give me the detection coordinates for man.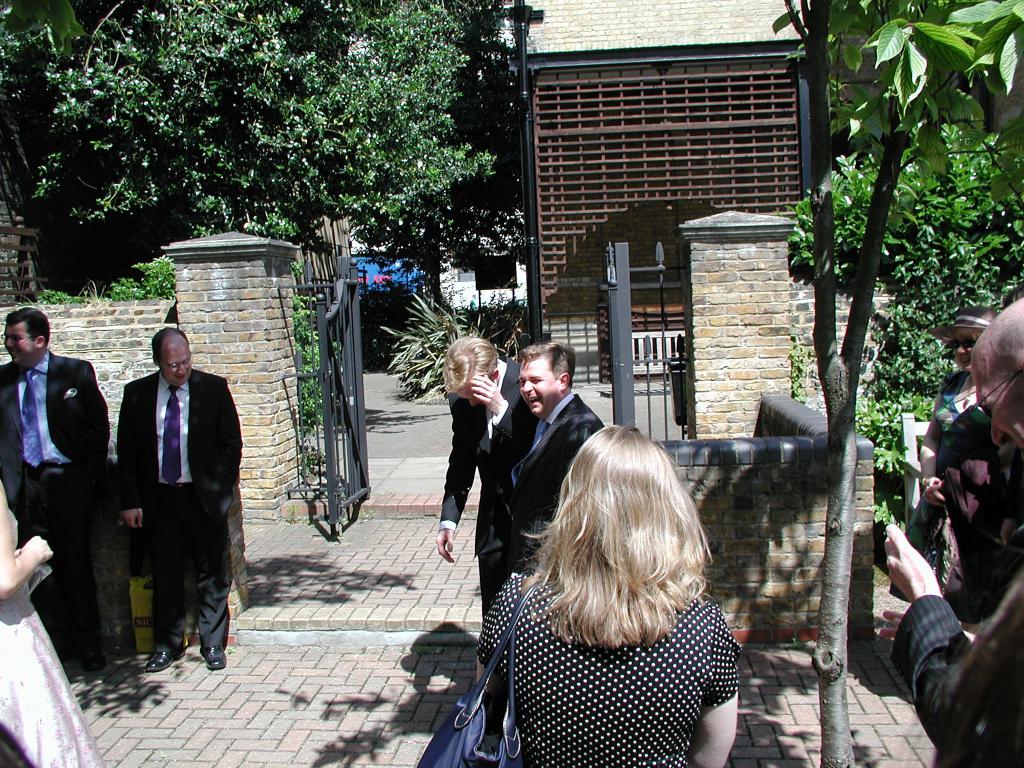
bbox=[497, 335, 604, 561].
